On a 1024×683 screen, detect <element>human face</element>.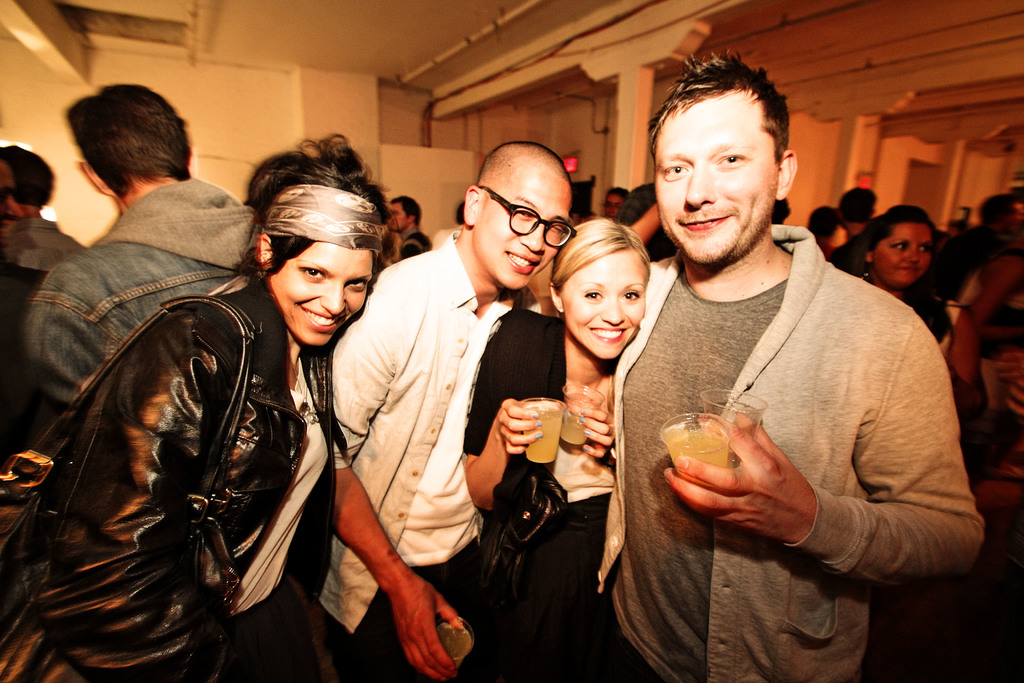
881, 220, 934, 283.
